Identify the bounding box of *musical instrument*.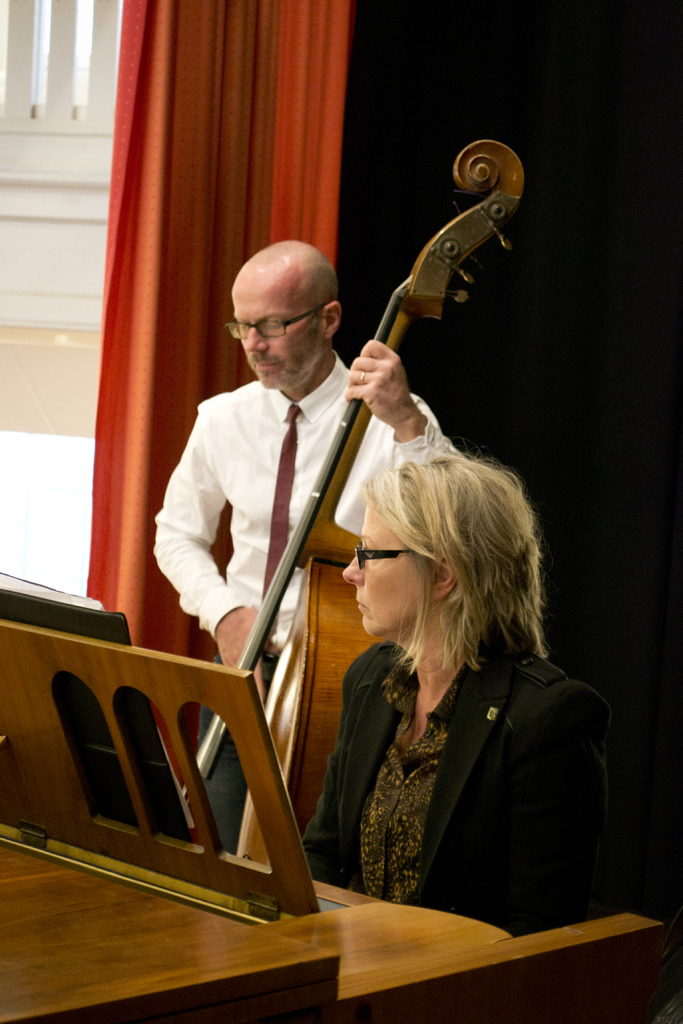
box(0, 590, 682, 1023).
